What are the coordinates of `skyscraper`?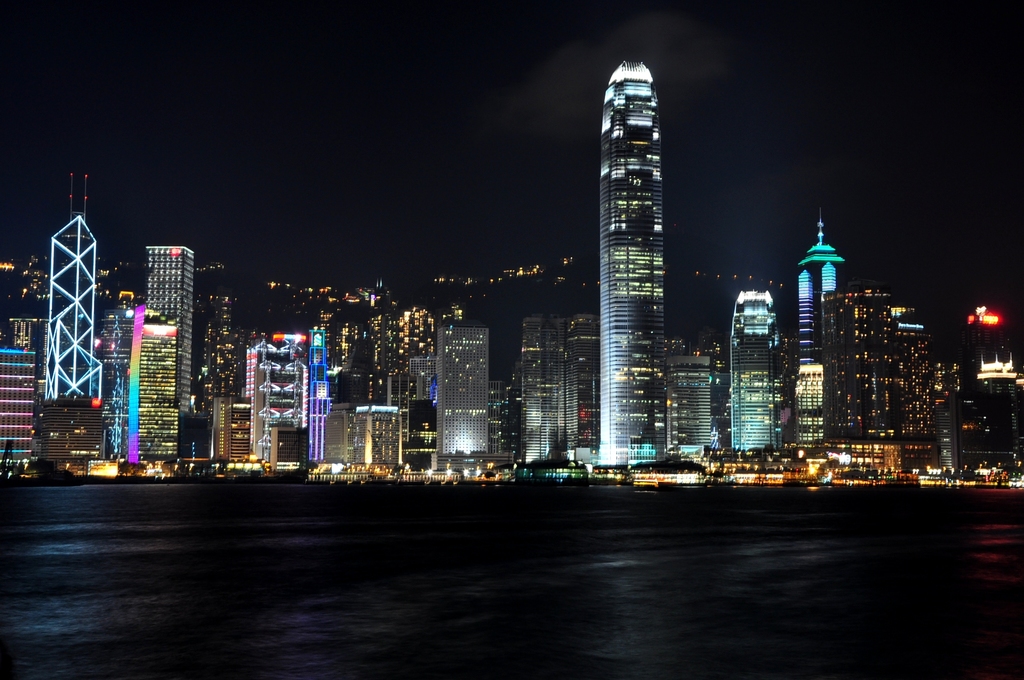
[left=484, top=375, right=536, bottom=460].
